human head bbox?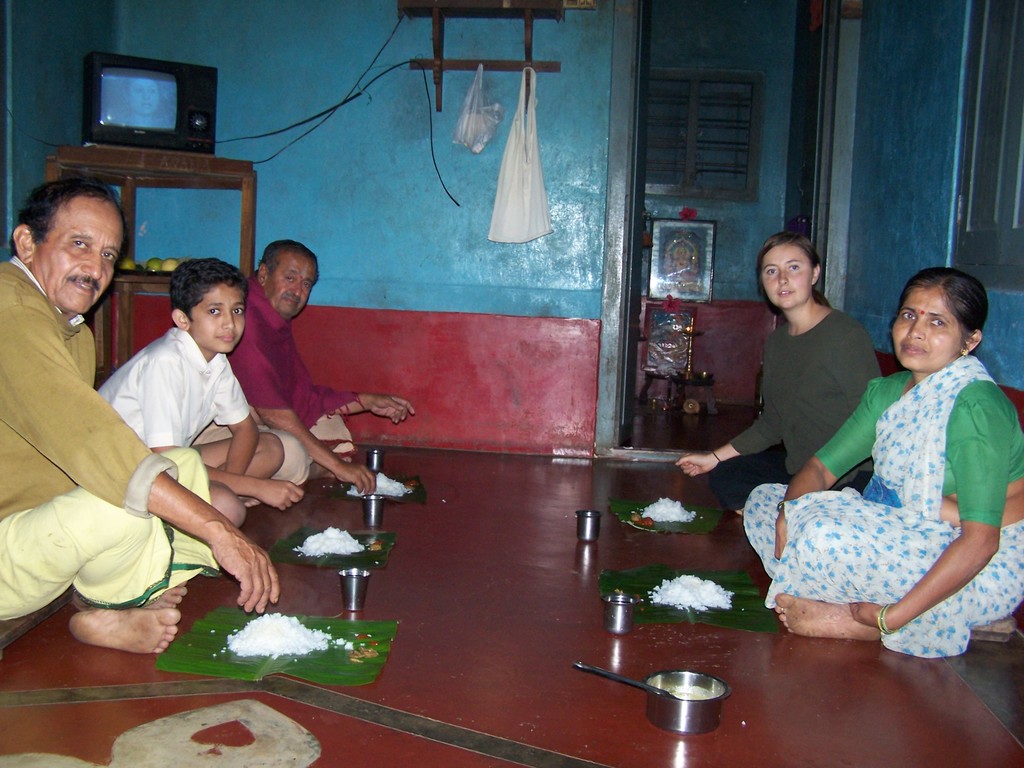
locate(752, 232, 828, 311)
